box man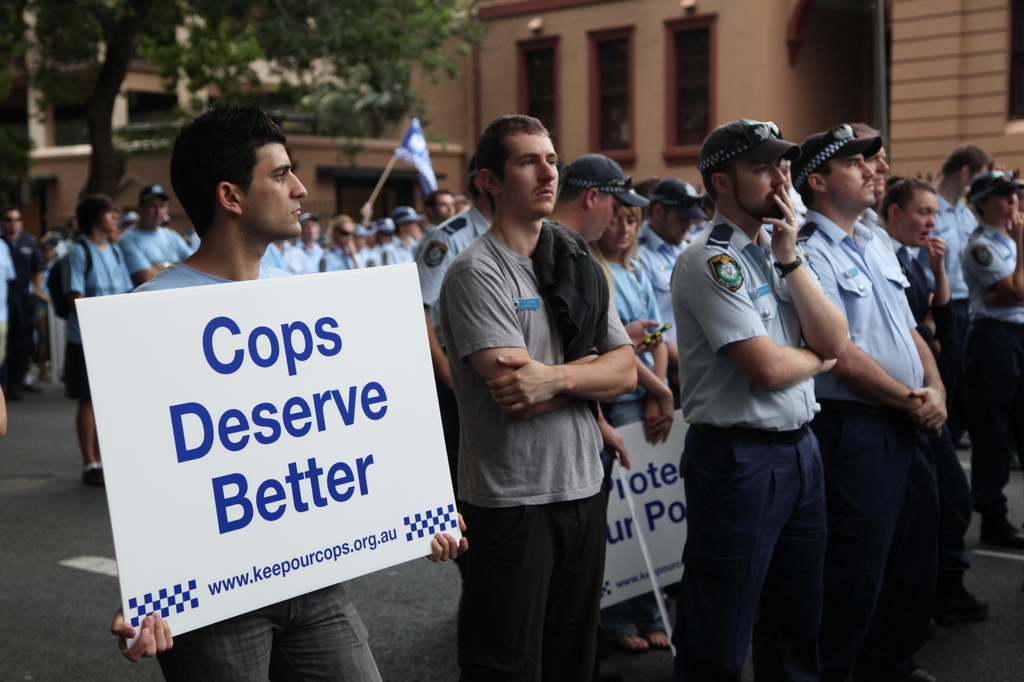
box(115, 103, 465, 681)
